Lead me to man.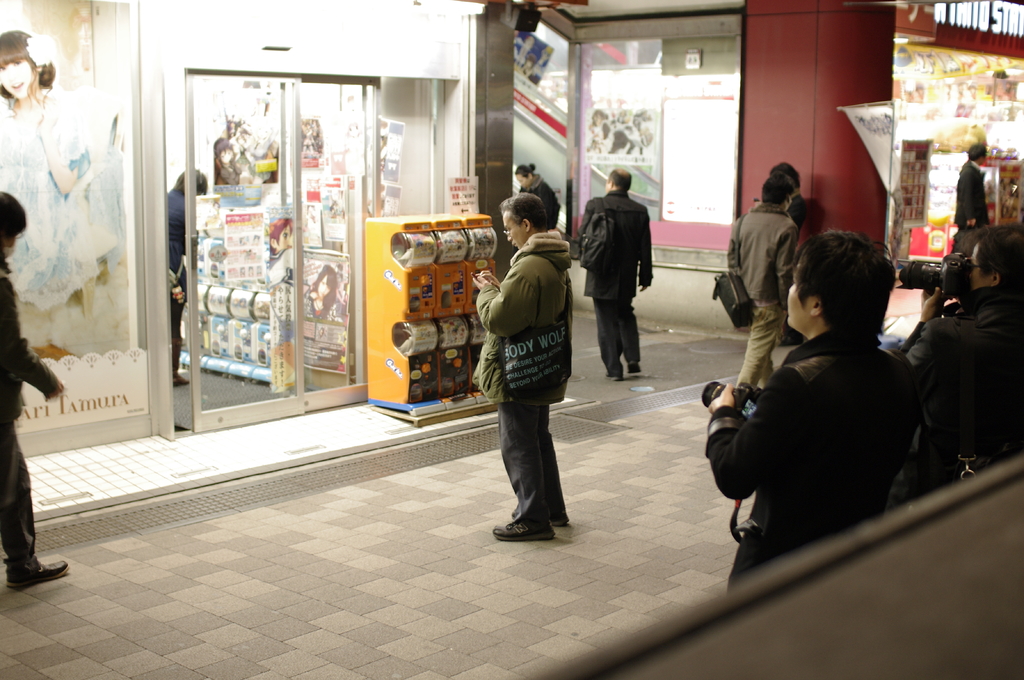
Lead to bbox=[710, 229, 910, 596].
